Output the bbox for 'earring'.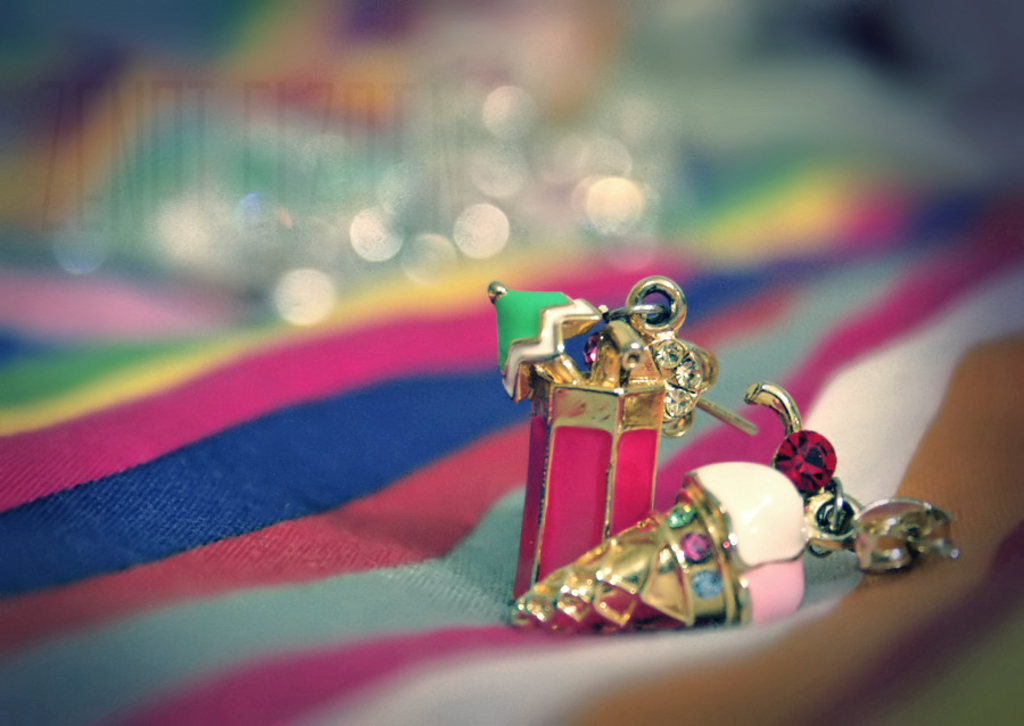
rect(482, 283, 753, 602).
